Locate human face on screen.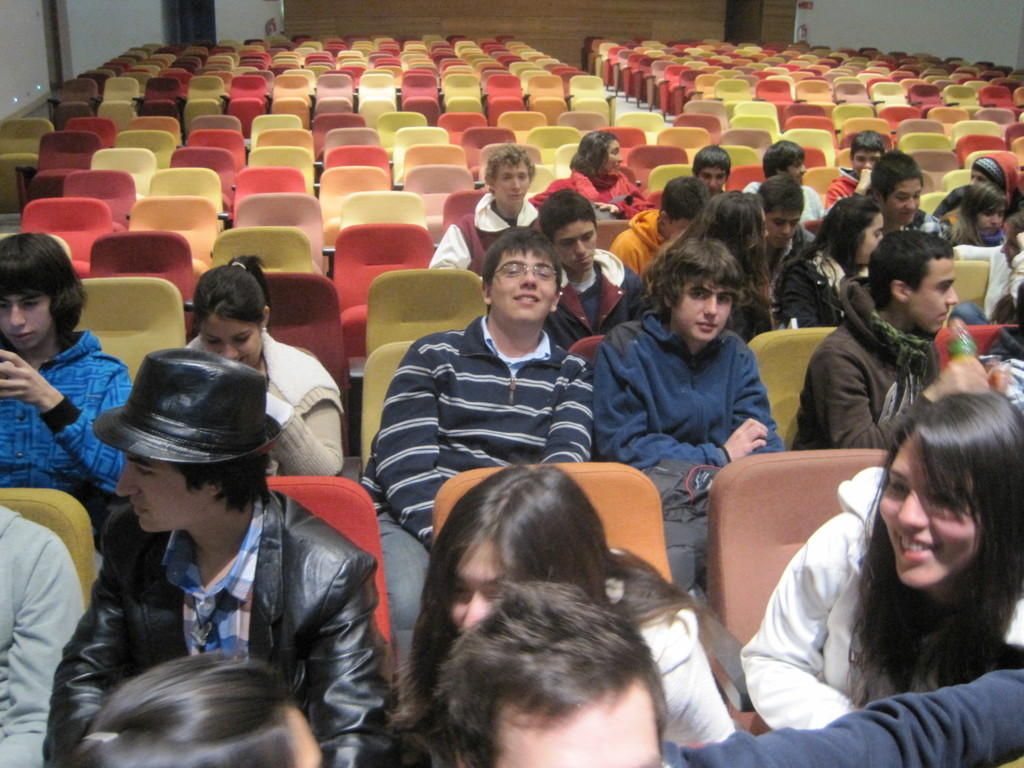
On screen at l=449, t=535, r=511, b=628.
